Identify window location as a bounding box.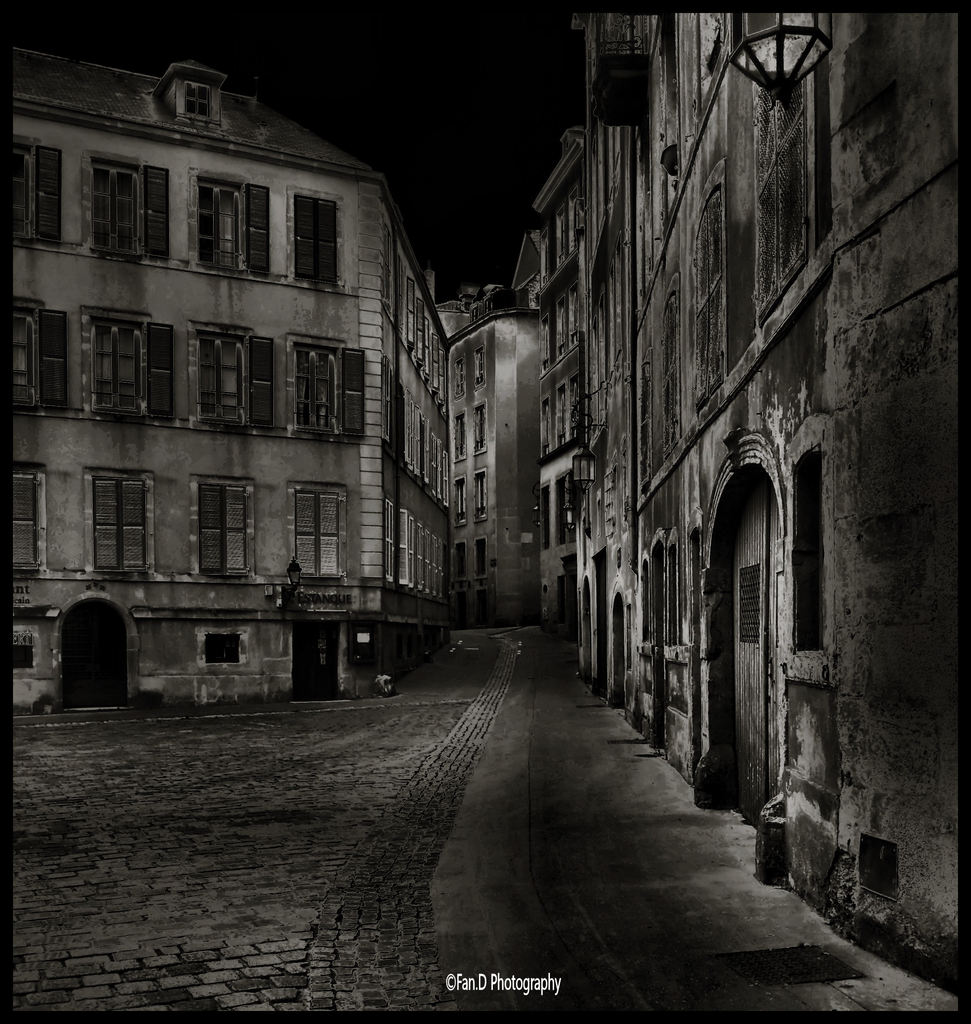
x1=300, y1=487, x2=341, y2=576.
